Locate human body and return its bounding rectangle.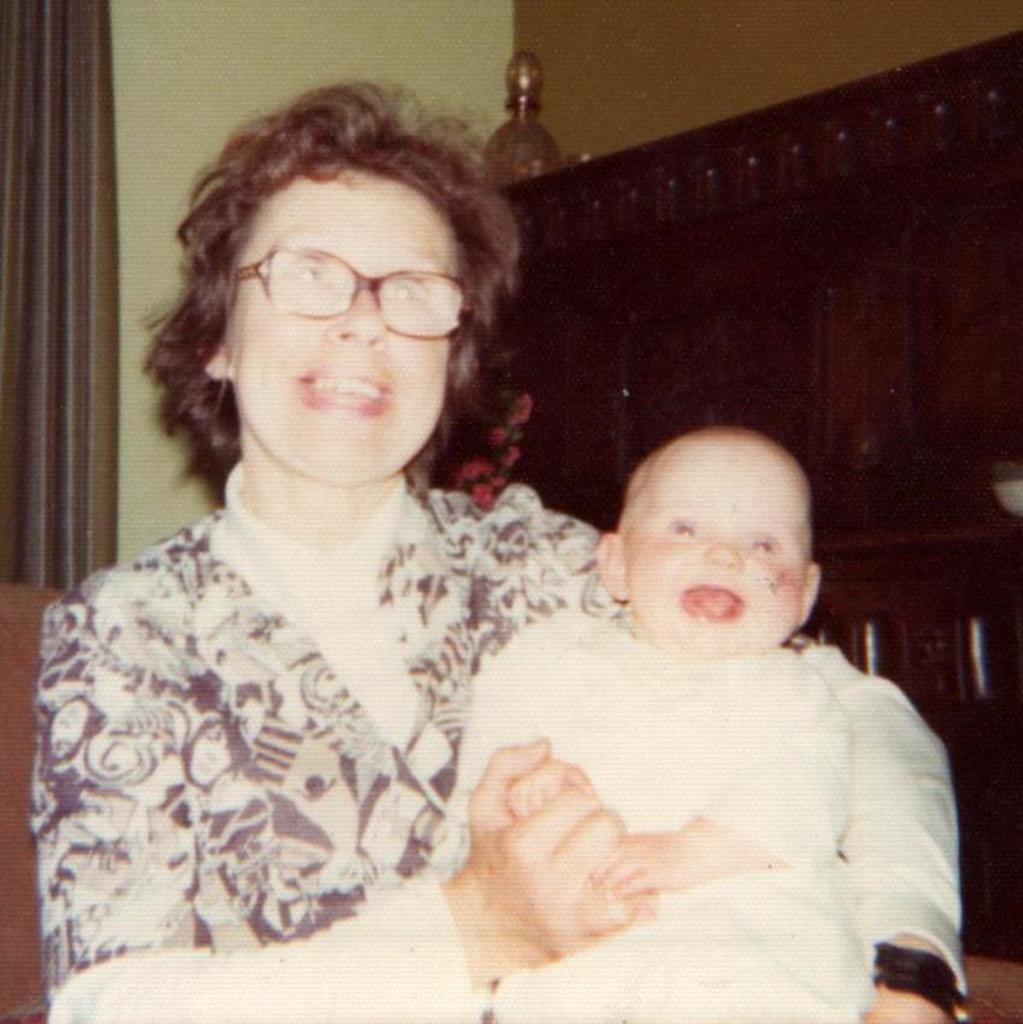
440, 428, 850, 1023.
